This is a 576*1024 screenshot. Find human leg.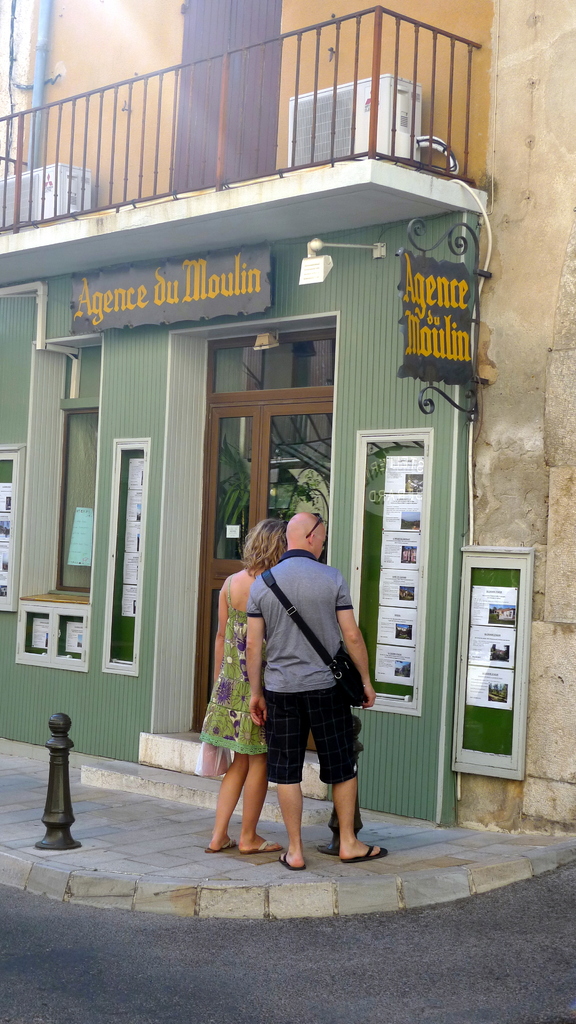
Bounding box: left=202, top=751, right=281, bottom=853.
